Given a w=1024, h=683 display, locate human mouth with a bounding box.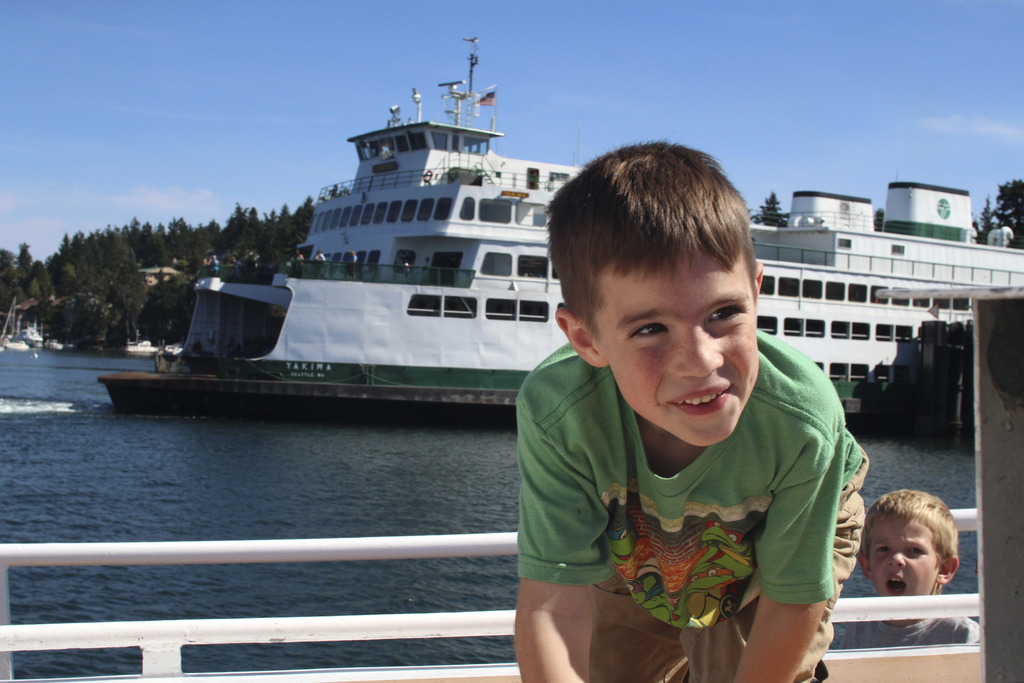
Located: [671, 384, 730, 410].
